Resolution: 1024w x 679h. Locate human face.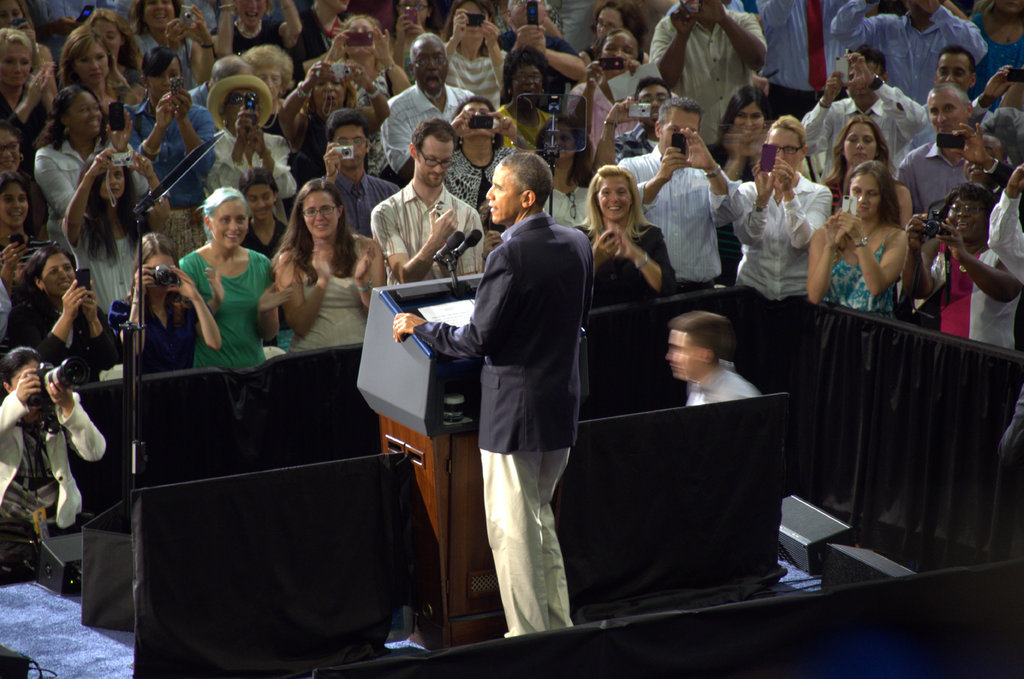
(left=485, top=164, right=523, bottom=222).
